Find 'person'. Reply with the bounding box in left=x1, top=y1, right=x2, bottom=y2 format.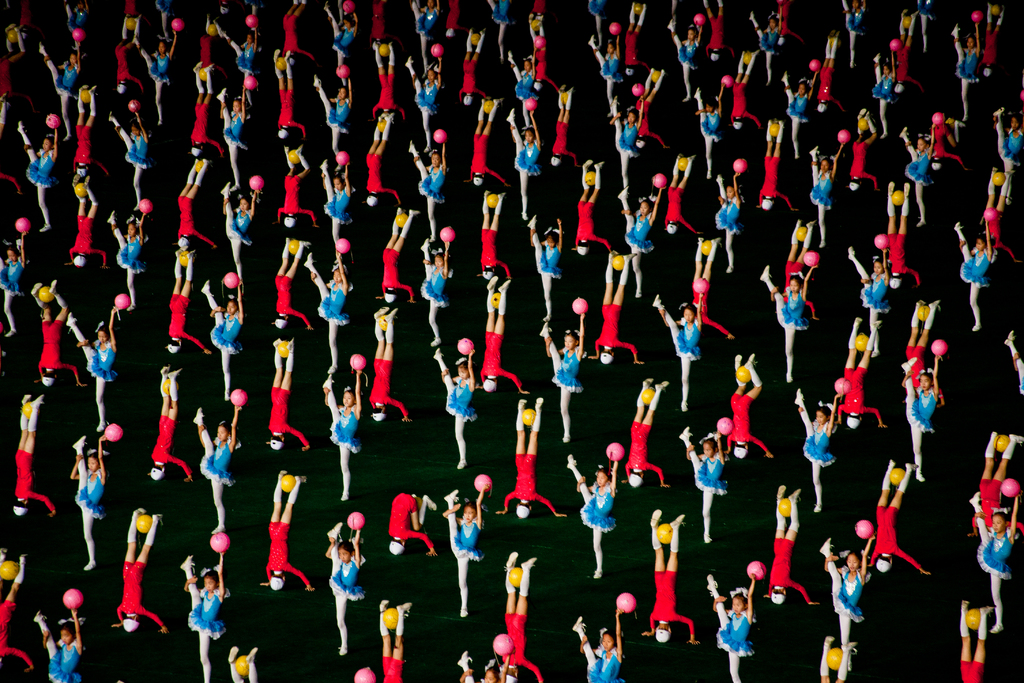
left=678, top=425, right=720, bottom=539.
